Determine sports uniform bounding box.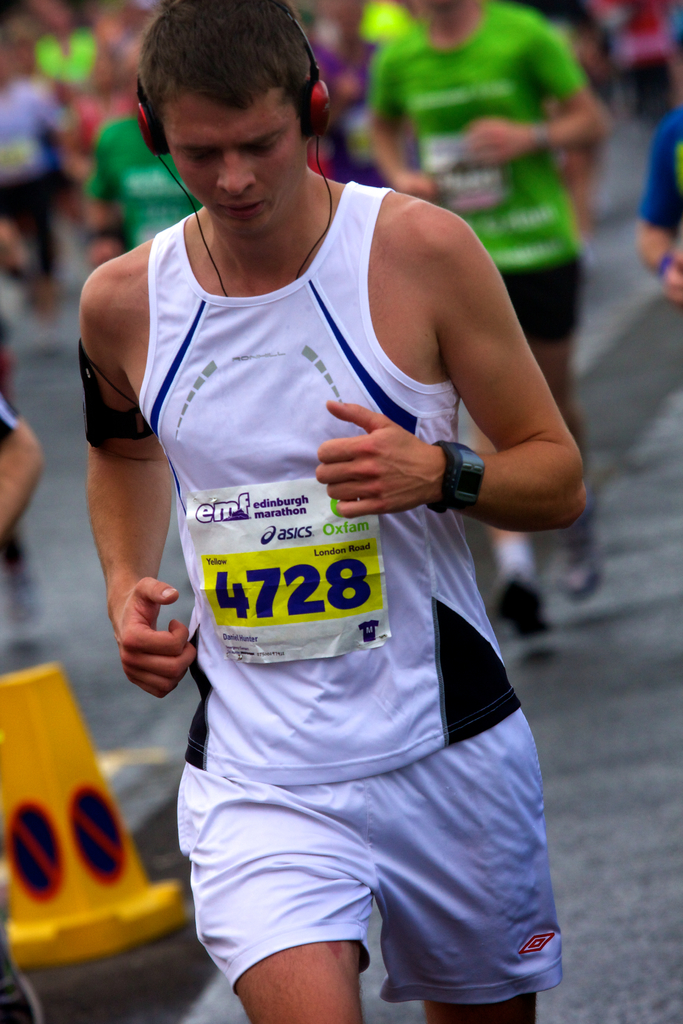
Determined: (141, 182, 565, 1005).
